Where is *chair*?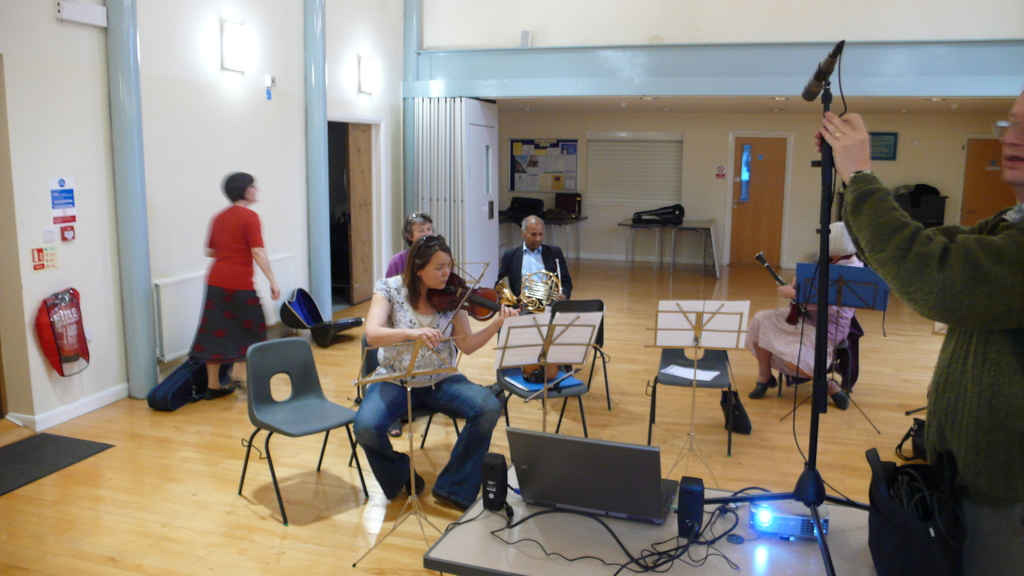
crop(232, 319, 367, 520).
